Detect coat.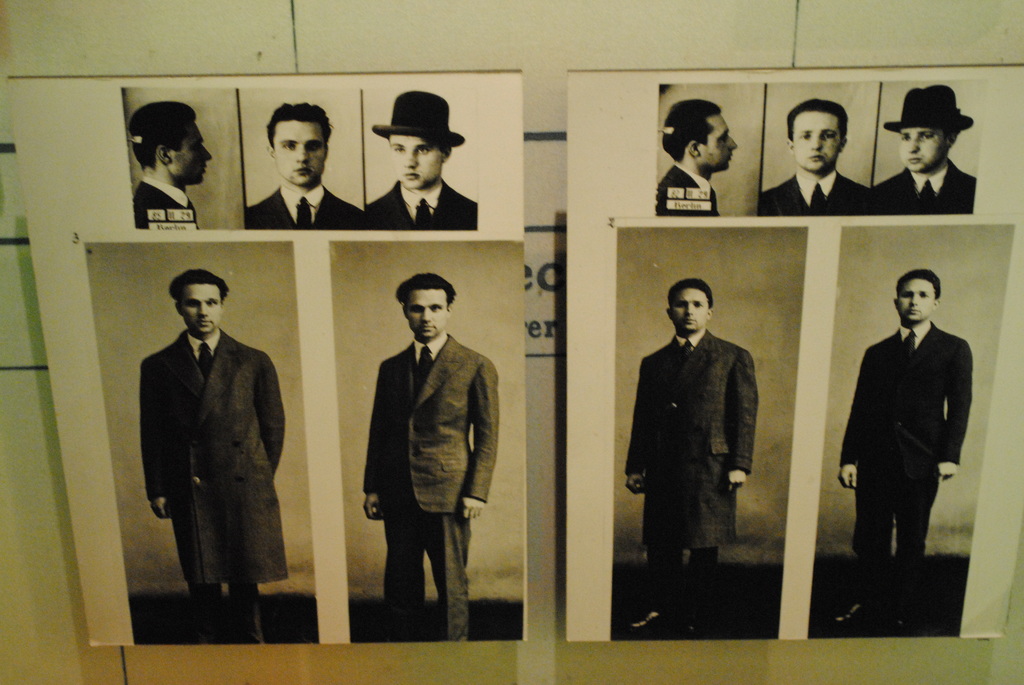
Detected at x1=128 y1=281 x2=289 y2=613.
